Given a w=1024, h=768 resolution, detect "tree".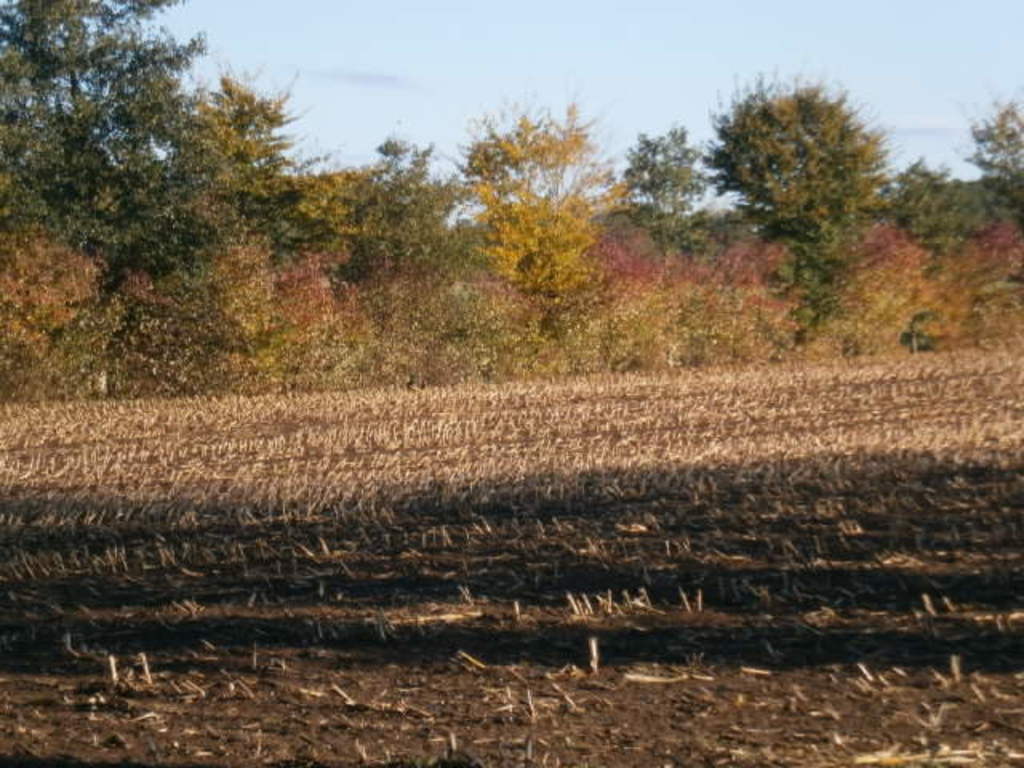
x1=208 y1=62 x2=349 y2=346.
